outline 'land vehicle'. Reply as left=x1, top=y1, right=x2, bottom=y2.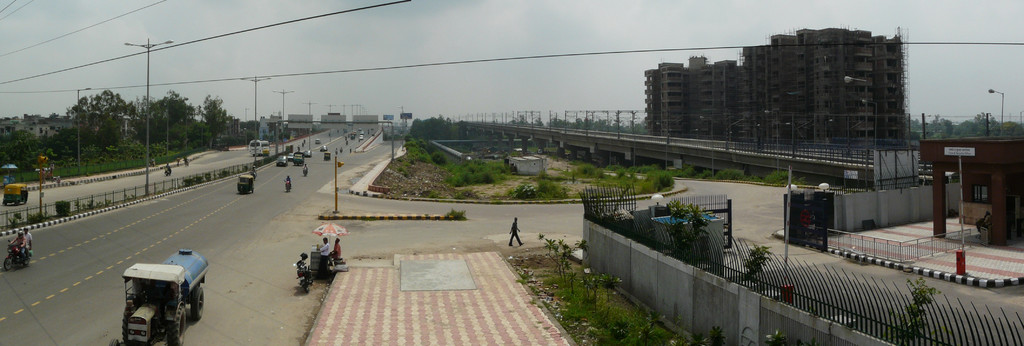
left=290, top=252, right=314, bottom=296.
